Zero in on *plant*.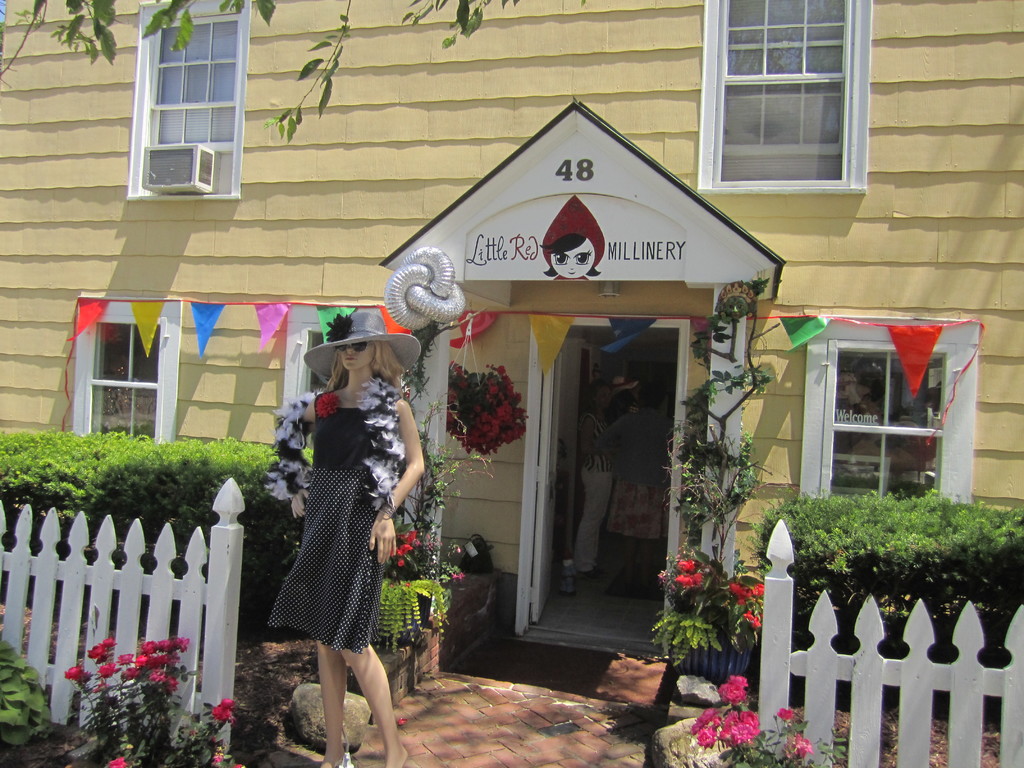
Zeroed in: Rect(686, 666, 818, 767).
